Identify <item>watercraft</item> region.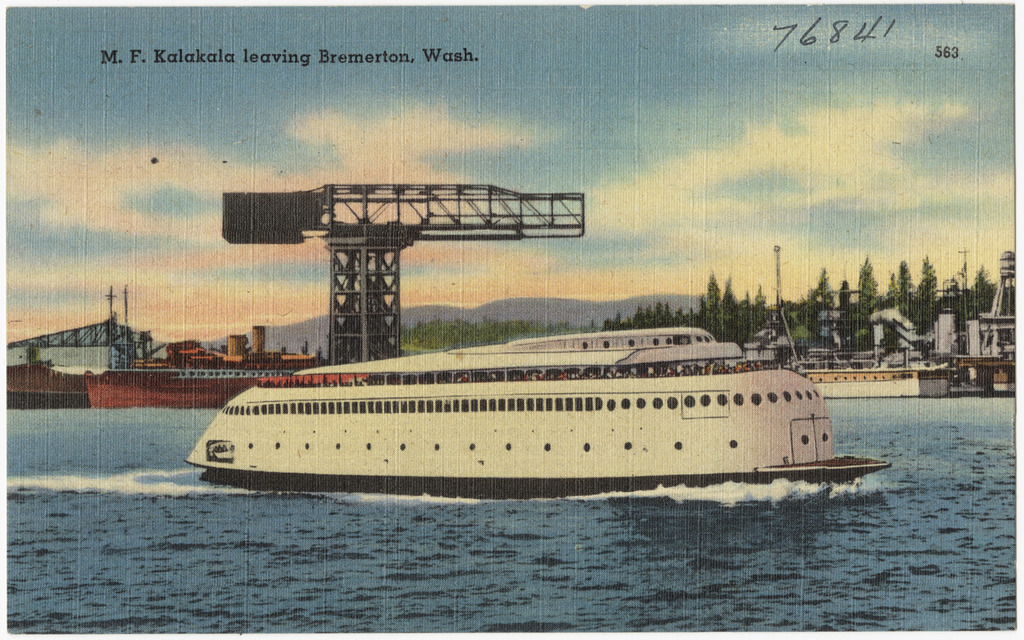
Region: <bbox>804, 367, 948, 403</bbox>.
